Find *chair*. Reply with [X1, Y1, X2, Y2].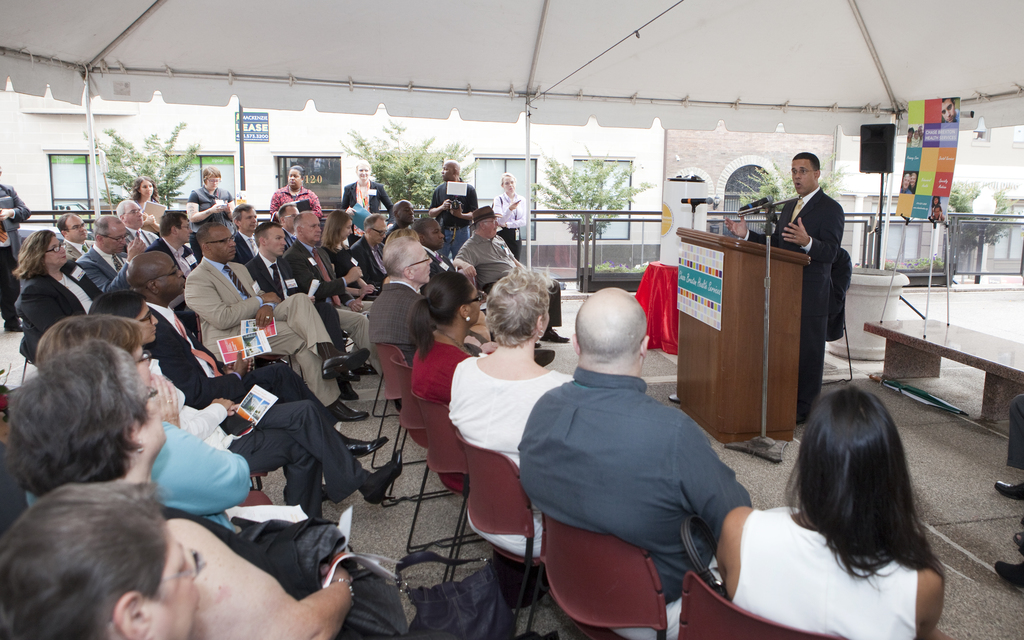
[366, 346, 428, 469].
